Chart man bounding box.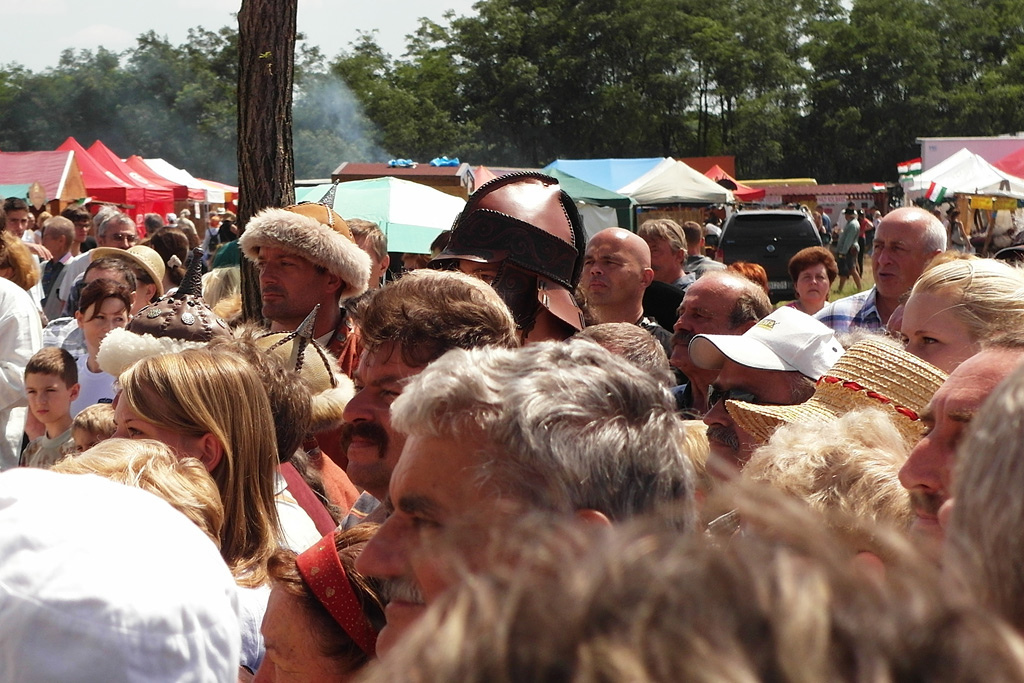
Charted: 335 296 521 537.
